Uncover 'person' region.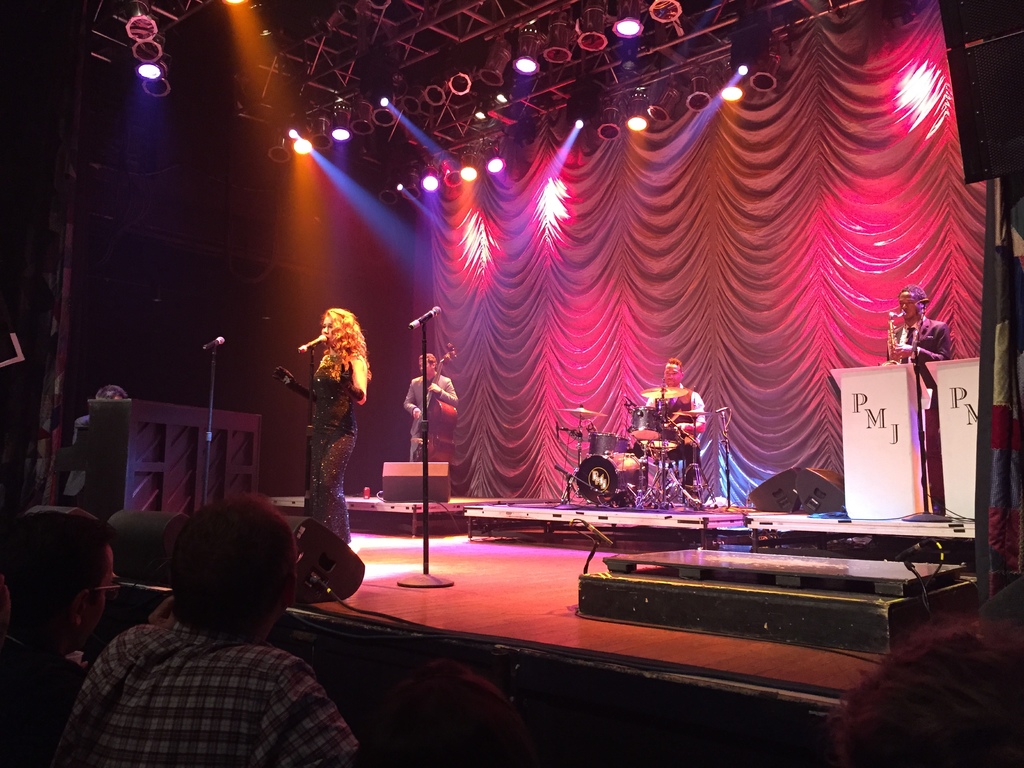
Uncovered: (x1=403, y1=347, x2=462, y2=452).
